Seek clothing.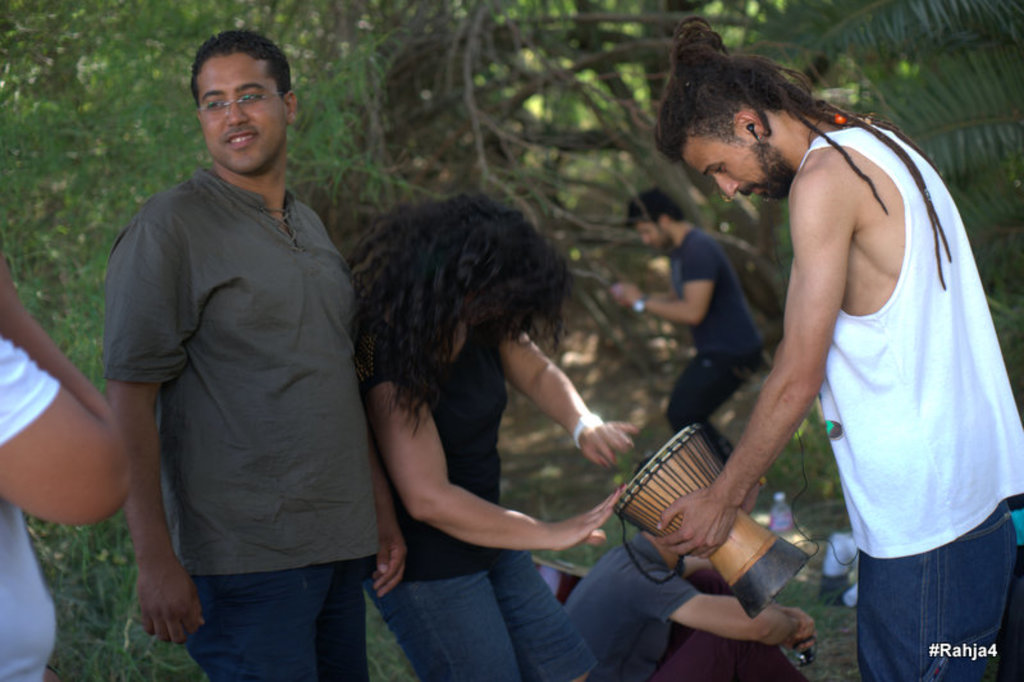
crop(815, 122, 1023, 681).
